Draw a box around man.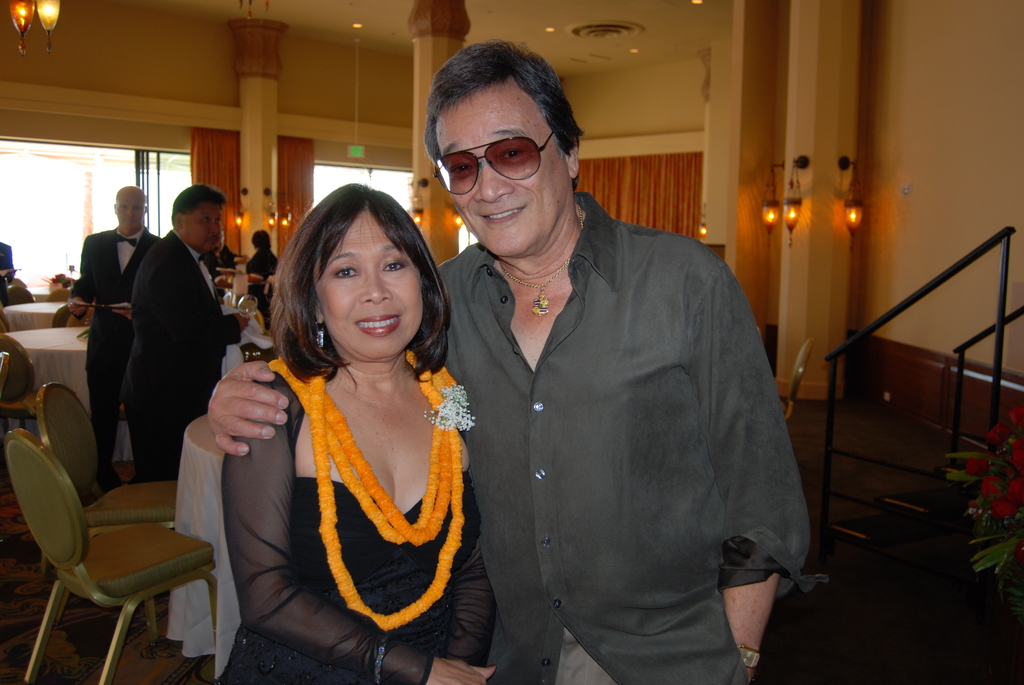
l=207, t=45, r=813, b=684.
